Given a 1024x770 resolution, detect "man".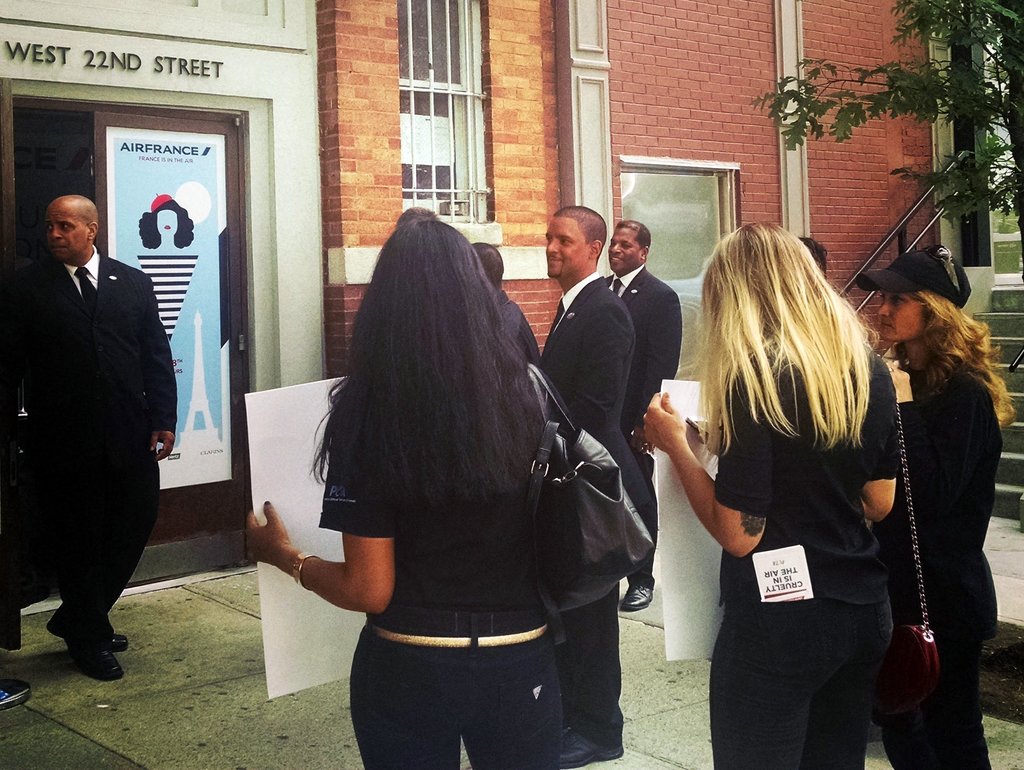
rect(538, 203, 654, 769).
